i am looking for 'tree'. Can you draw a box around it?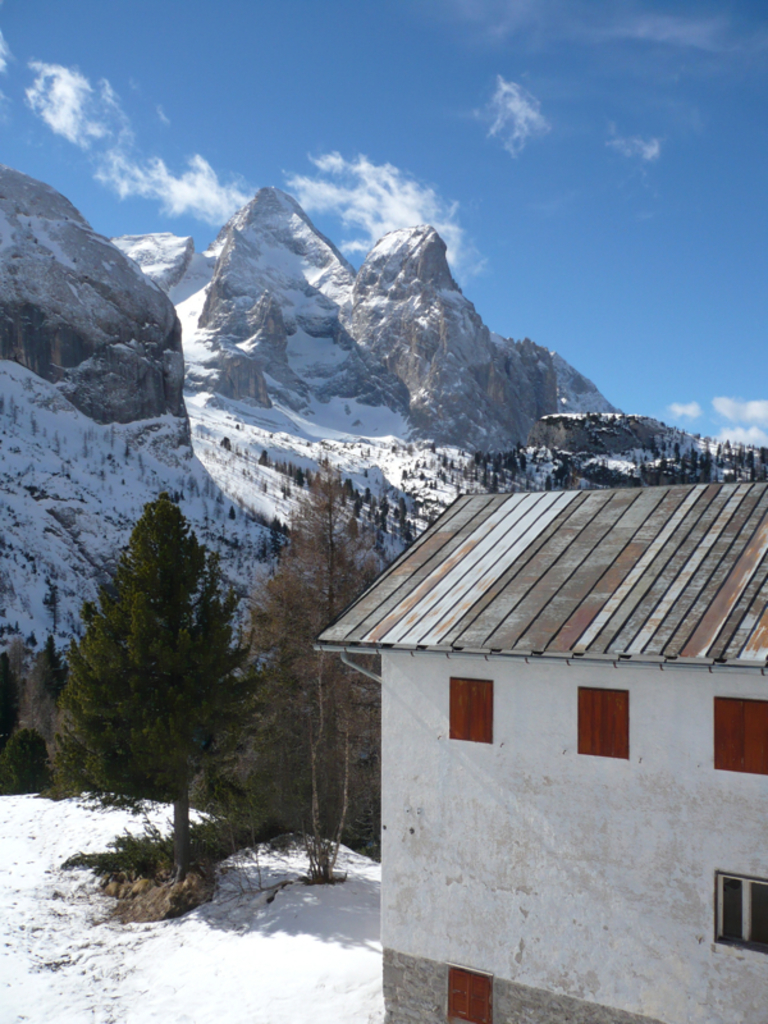
Sure, the bounding box is select_region(46, 452, 292, 888).
